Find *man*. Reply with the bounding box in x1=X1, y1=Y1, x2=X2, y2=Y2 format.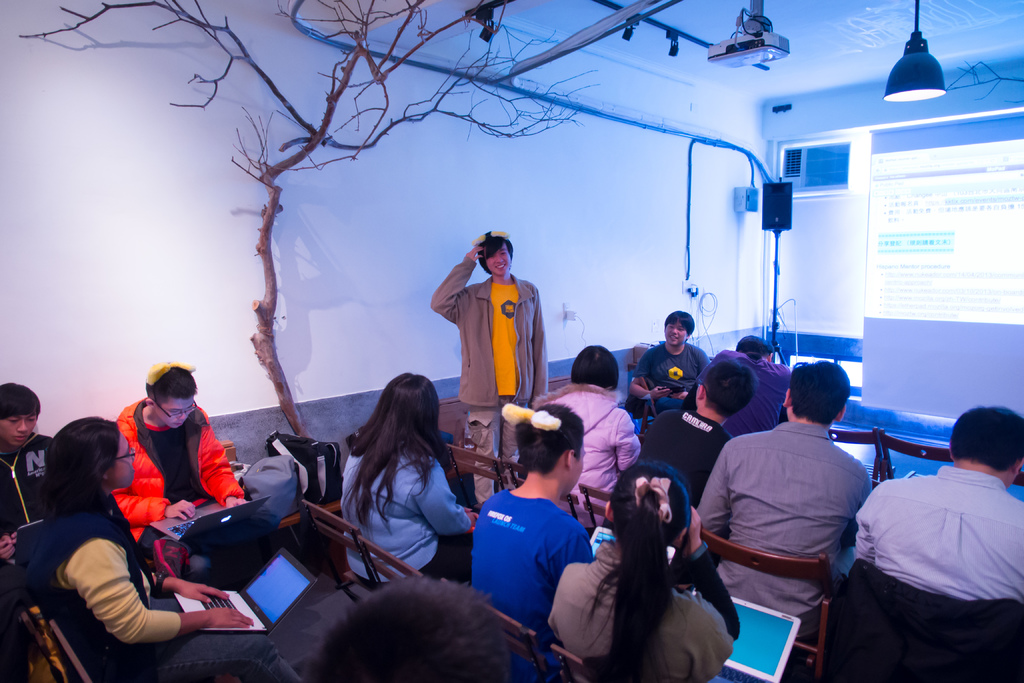
x1=631, y1=309, x2=712, y2=415.
